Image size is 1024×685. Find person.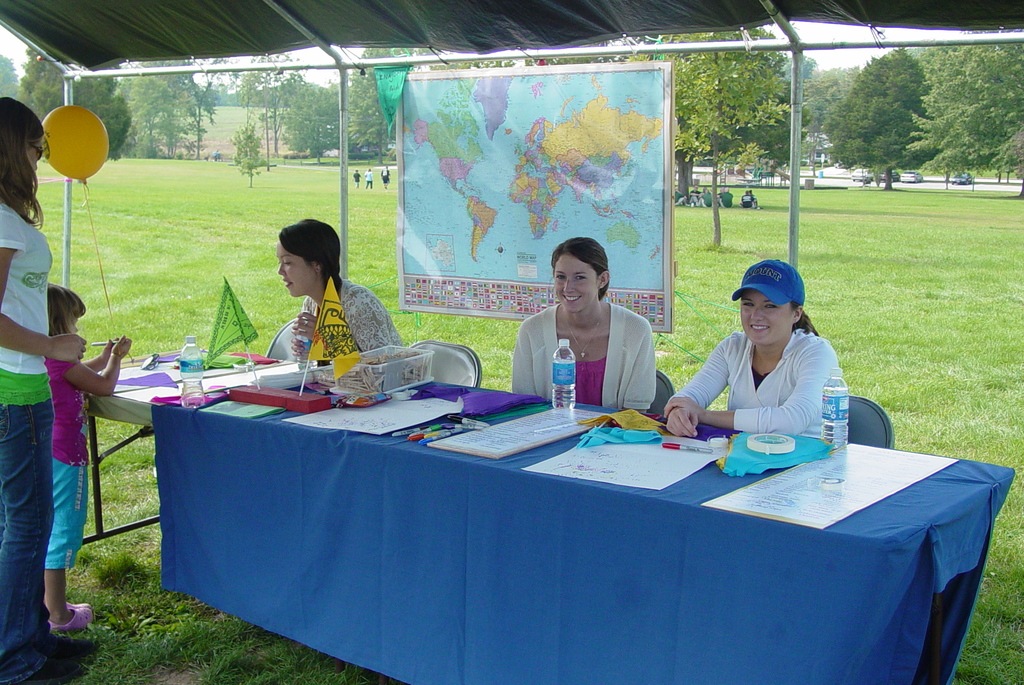
[661,259,833,437].
